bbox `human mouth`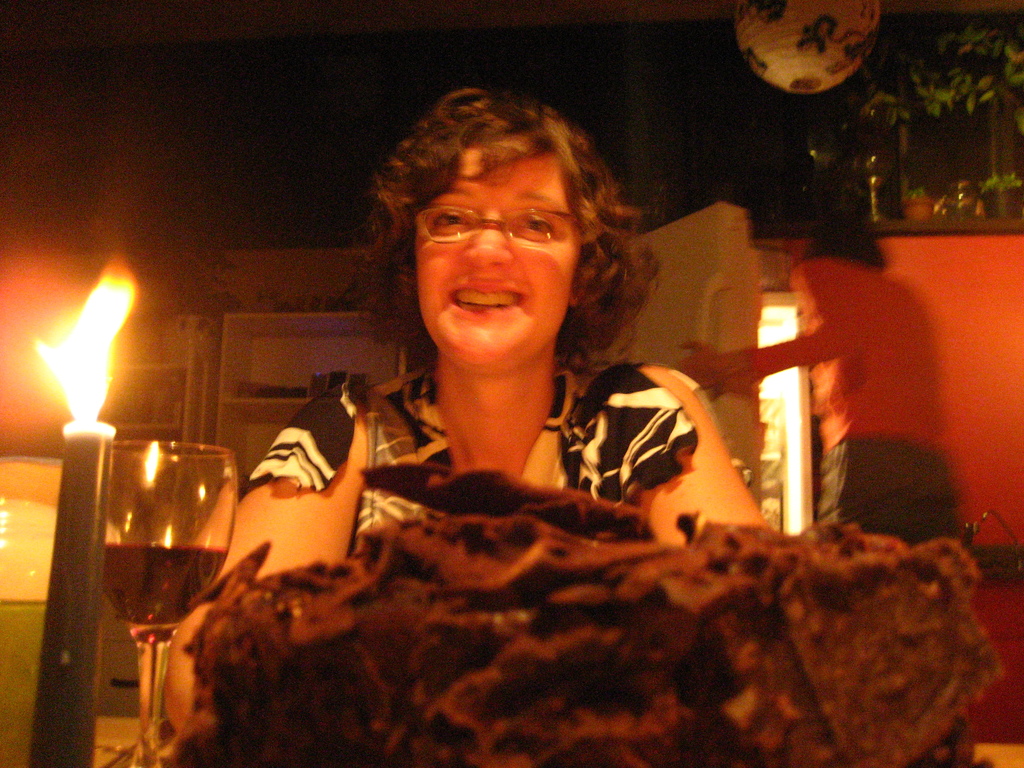
449,282,524,317
